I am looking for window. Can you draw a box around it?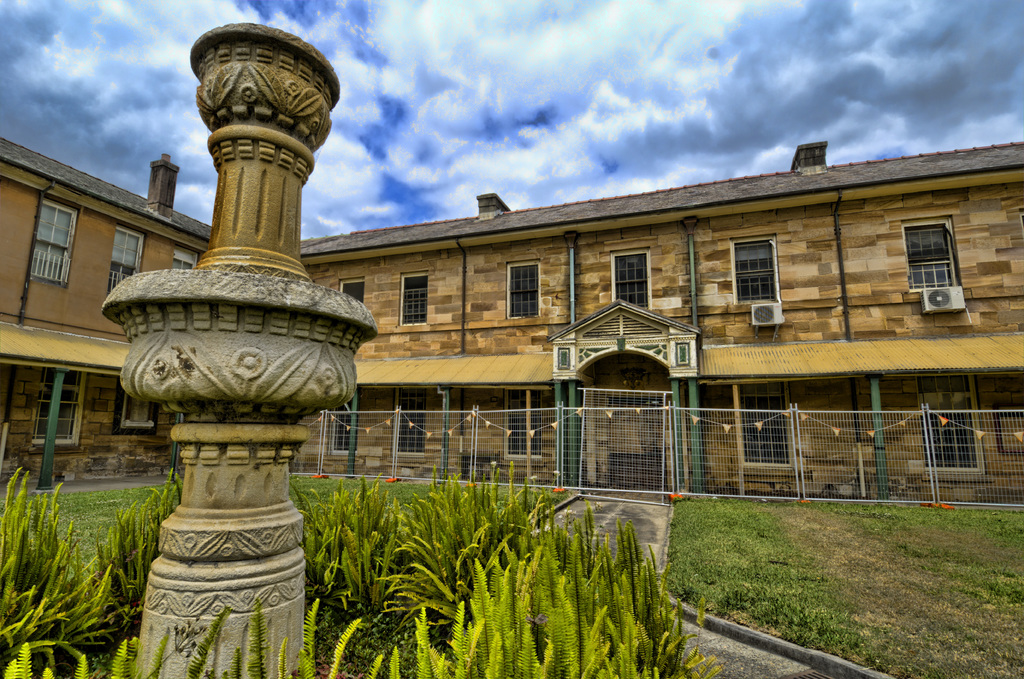
Sure, the bounding box is {"x1": 397, "y1": 272, "x2": 426, "y2": 326}.
